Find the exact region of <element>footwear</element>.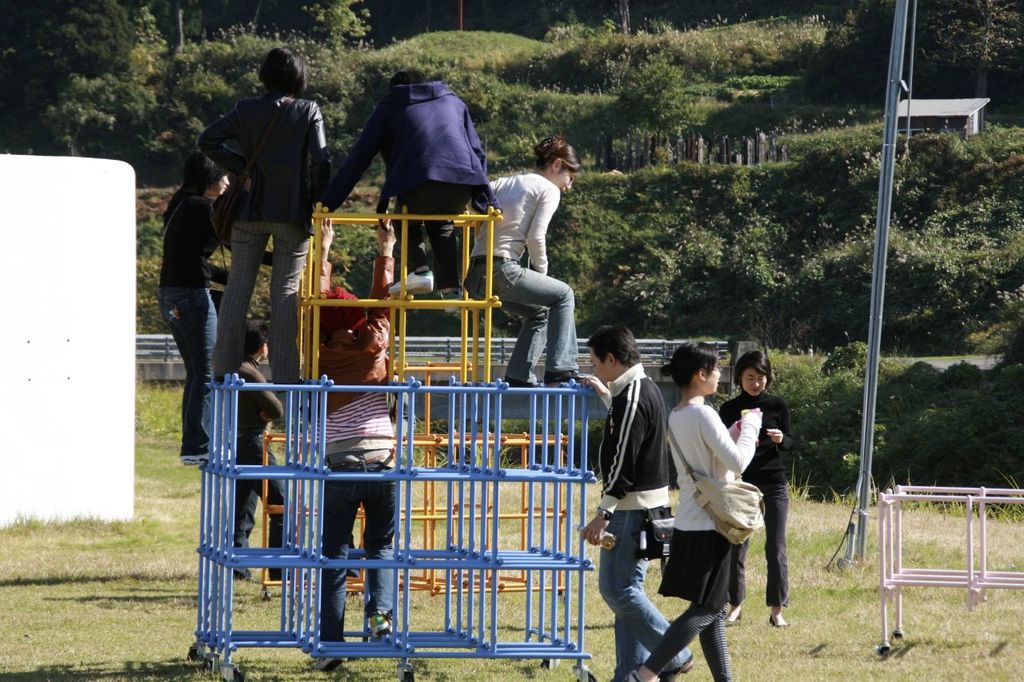
Exact region: 438, 288, 473, 314.
